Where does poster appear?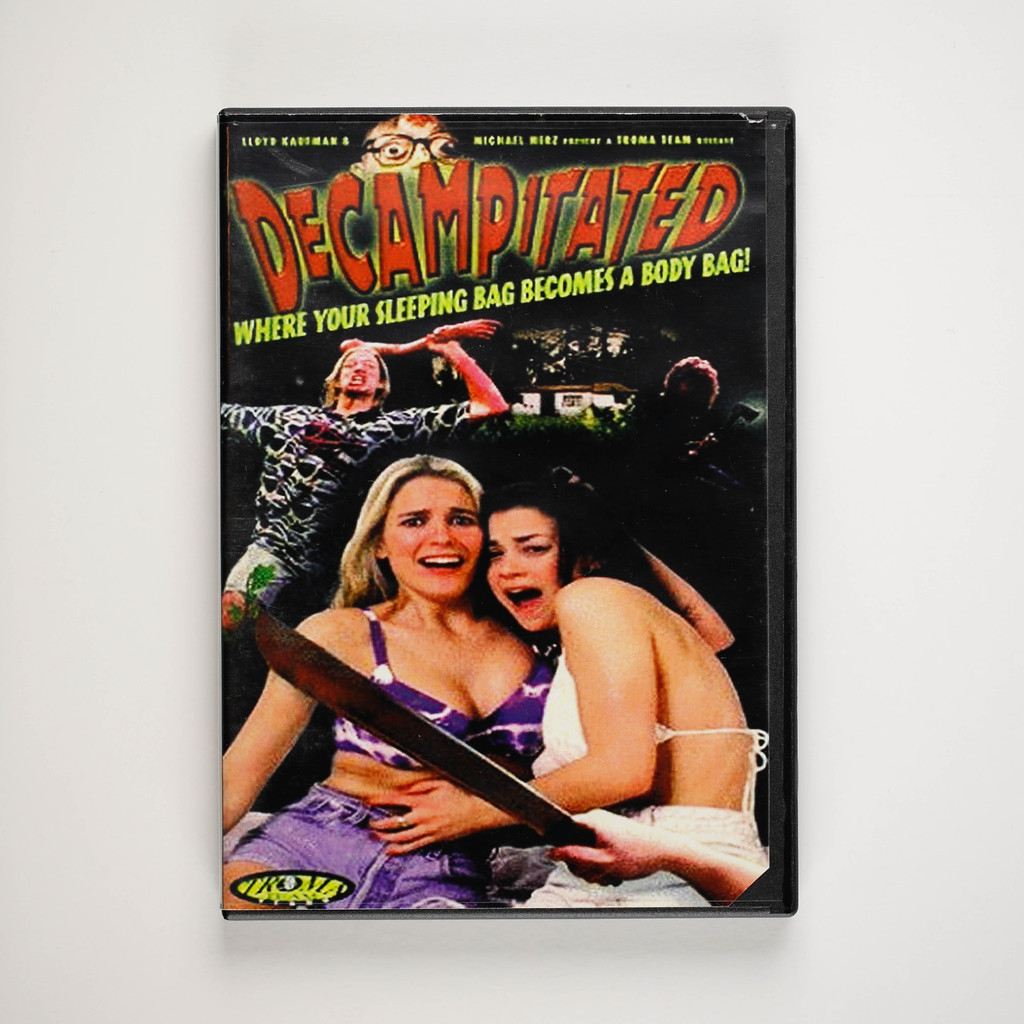
Appears at [223,102,796,909].
